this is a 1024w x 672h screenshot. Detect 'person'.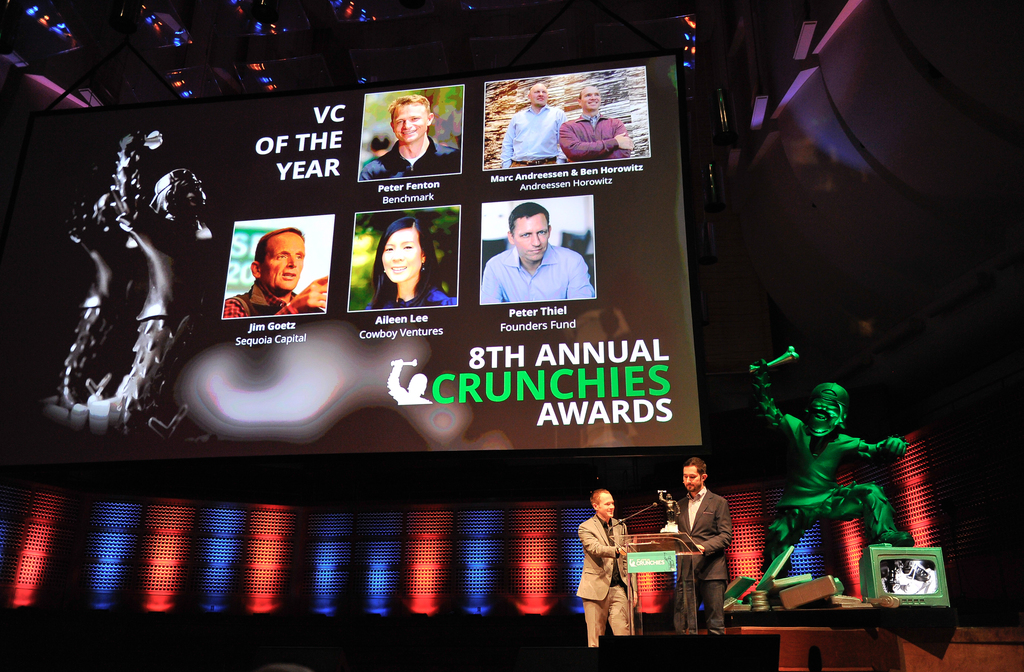
l=746, t=358, r=917, b=576.
